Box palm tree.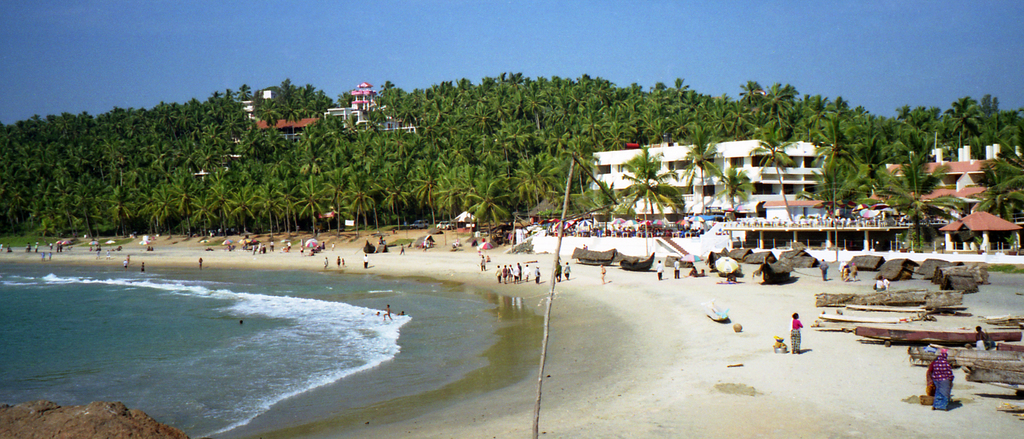
<box>810,163,880,259</box>.
